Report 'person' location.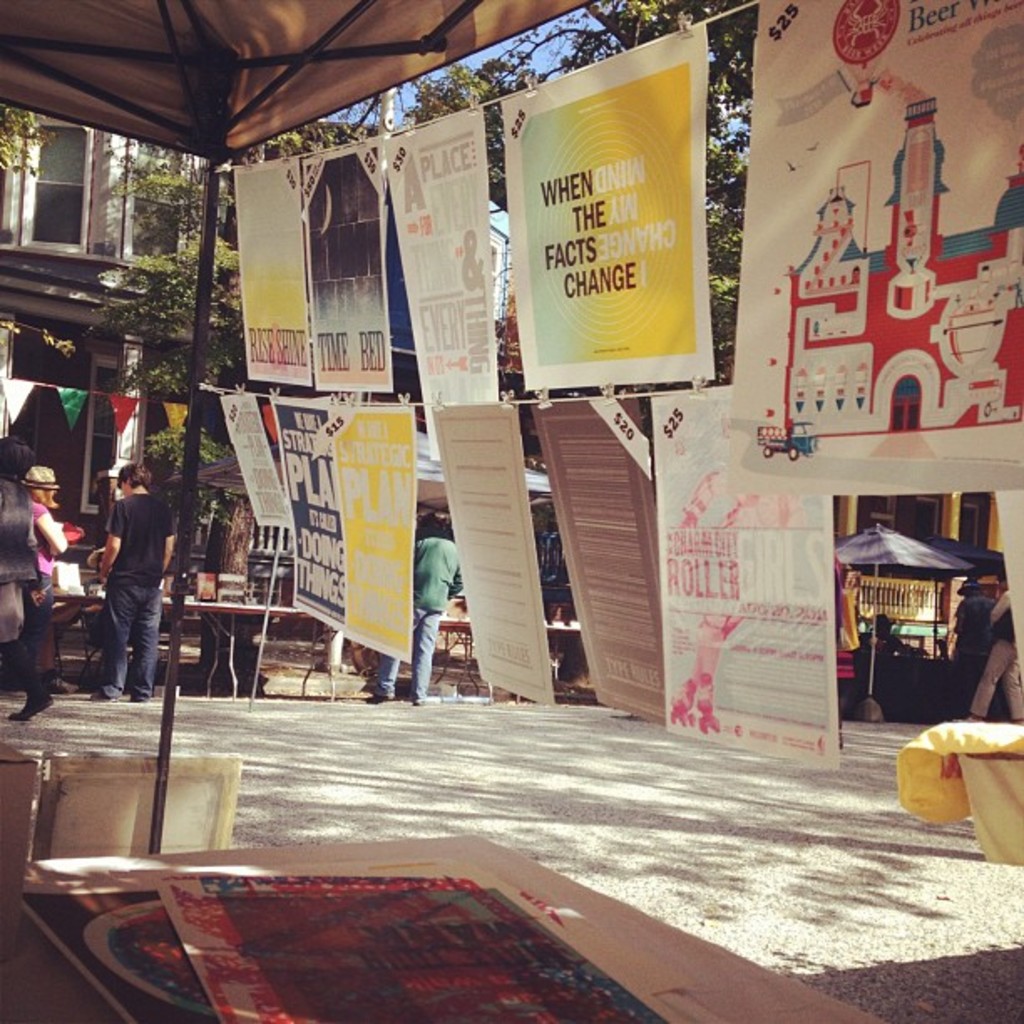
Report: detection(0, 428, 32, 644).
